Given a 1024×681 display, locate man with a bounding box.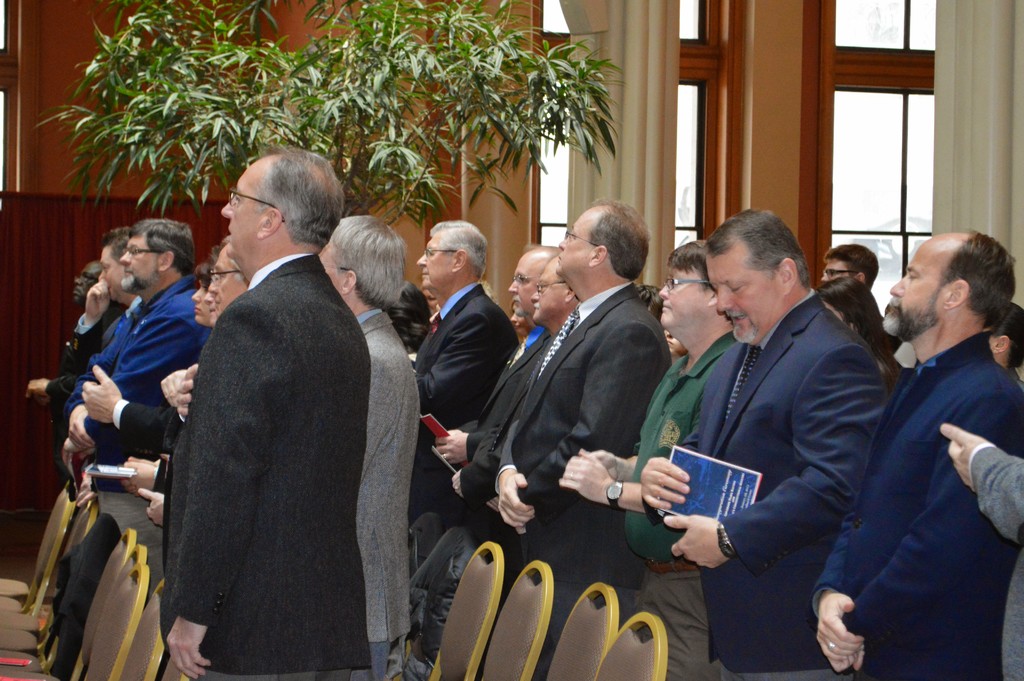
Located: 496/206/652/525.
